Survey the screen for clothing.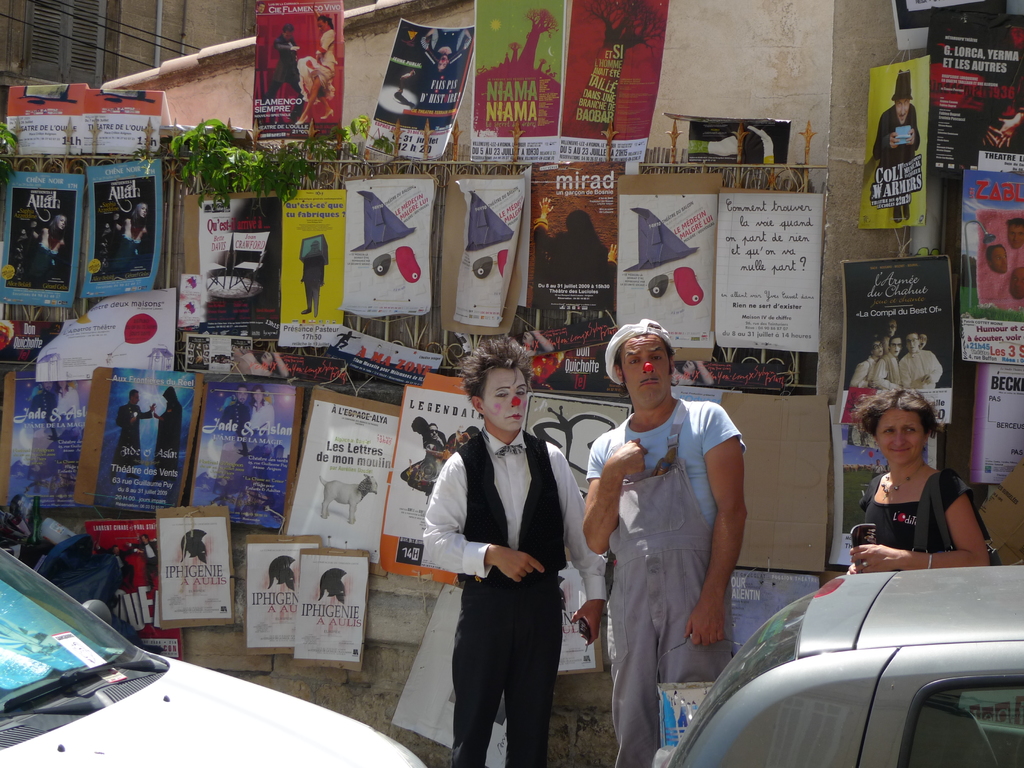
Survey found: (x1=872, y1=106, x2=925, y2=165).
